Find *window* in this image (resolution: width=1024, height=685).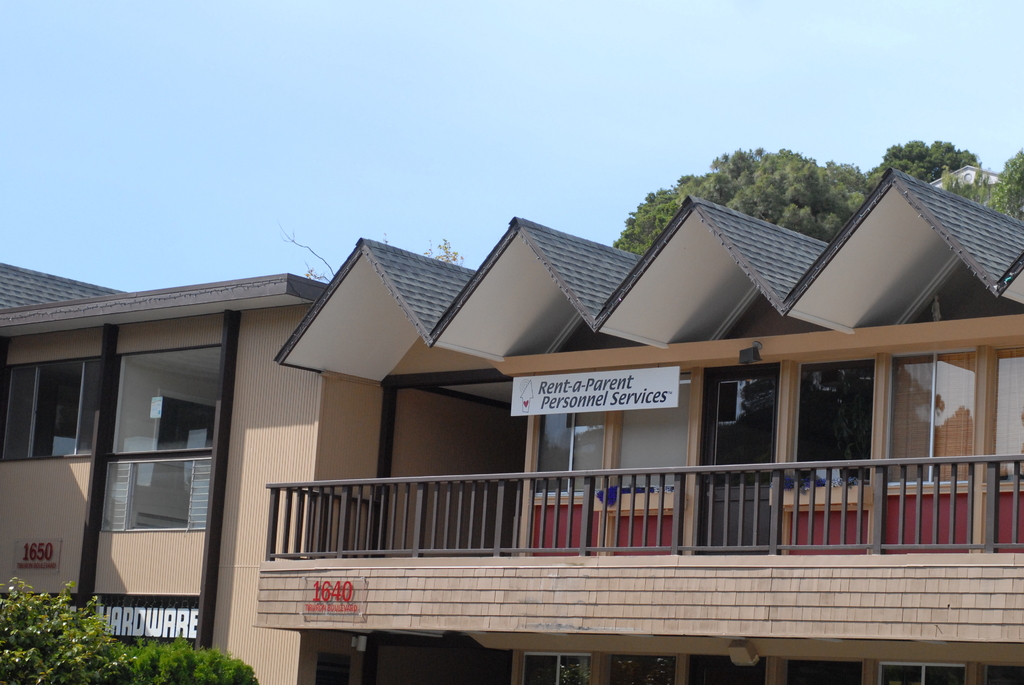
bbox=(886, 347, 975, 489).
